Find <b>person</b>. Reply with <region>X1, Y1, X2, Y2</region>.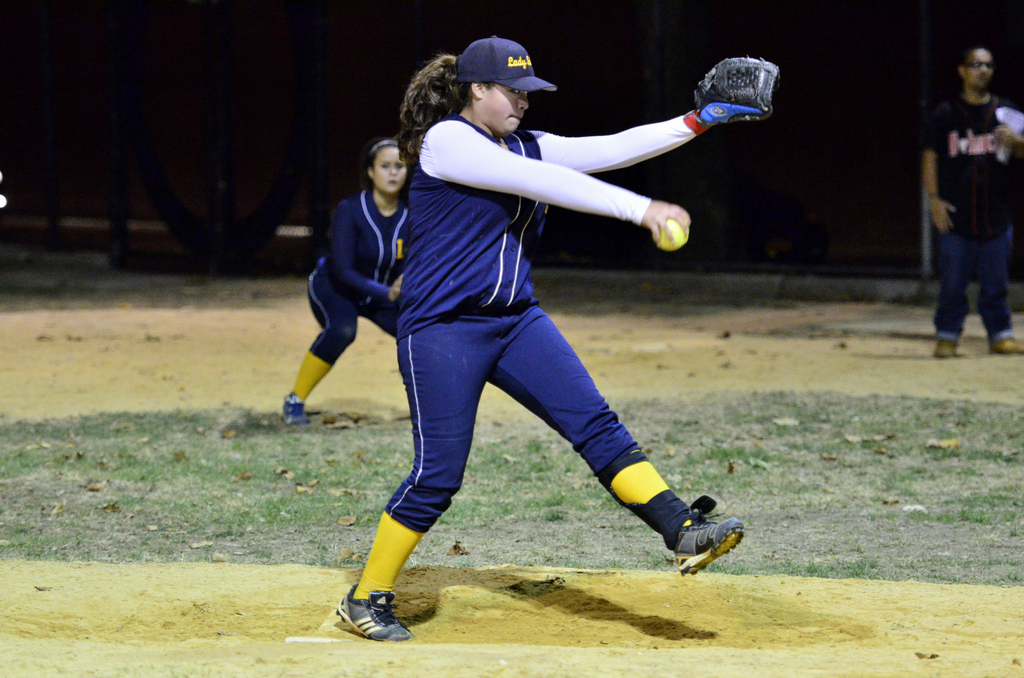
<region>924, 44, 1023, 354</region>.
